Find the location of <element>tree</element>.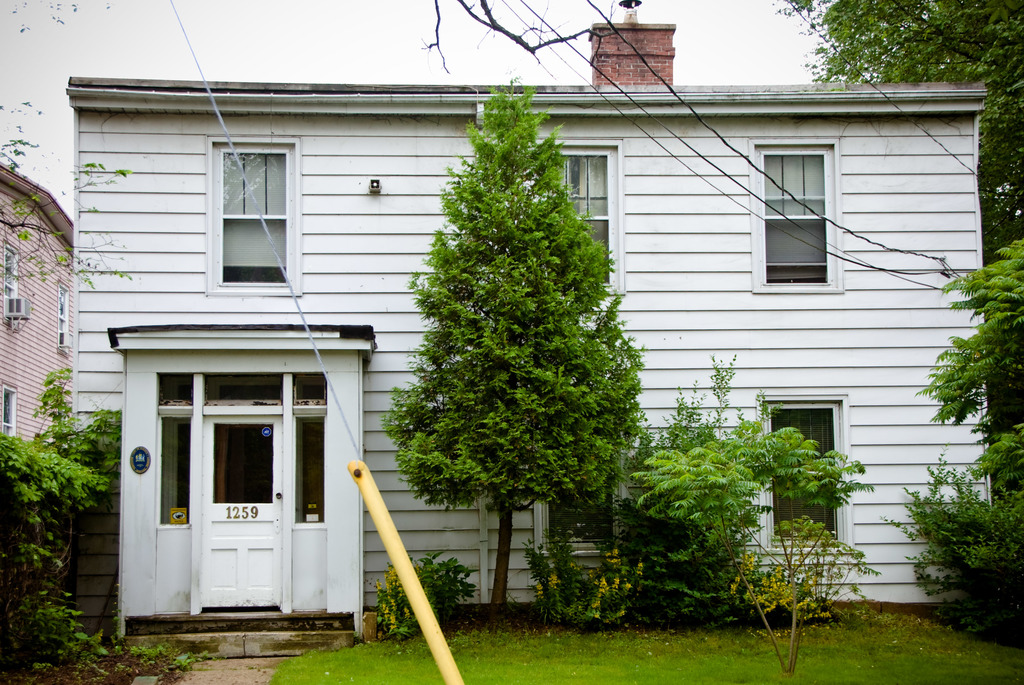
Location: bbox=[916, 228, 1023, 547].
